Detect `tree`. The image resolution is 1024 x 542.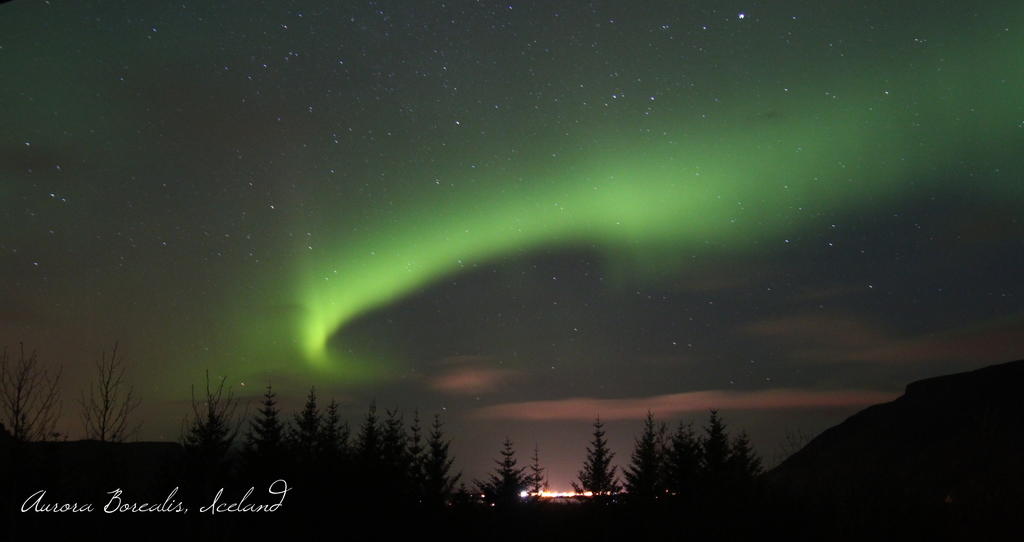
l=572, t=416, r=626, b=497.
